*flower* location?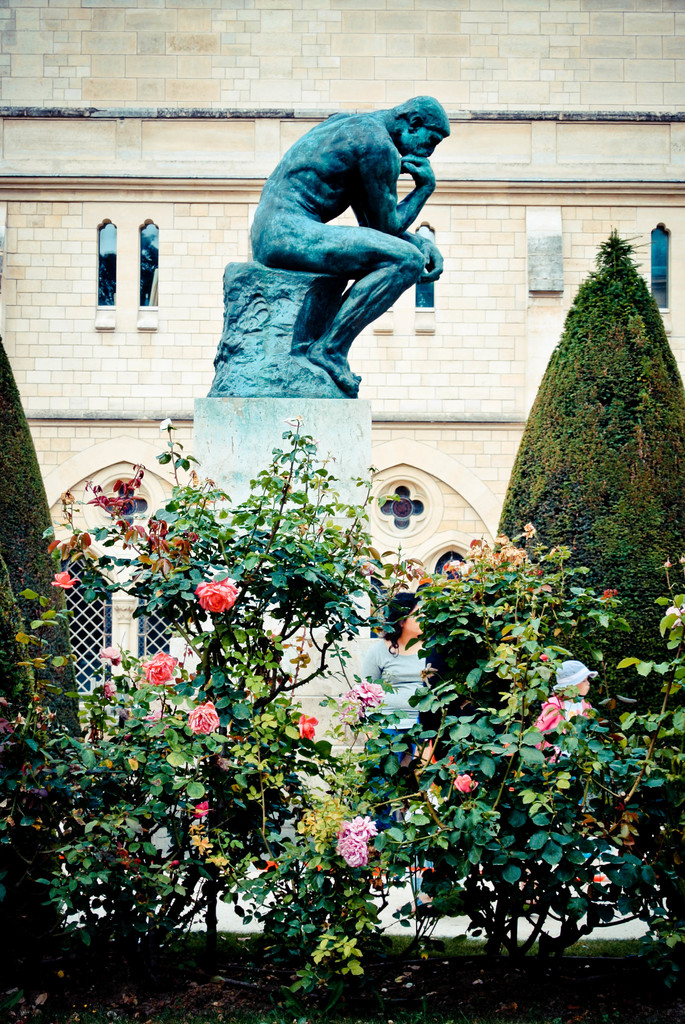
[192, 800, 207, 818]
